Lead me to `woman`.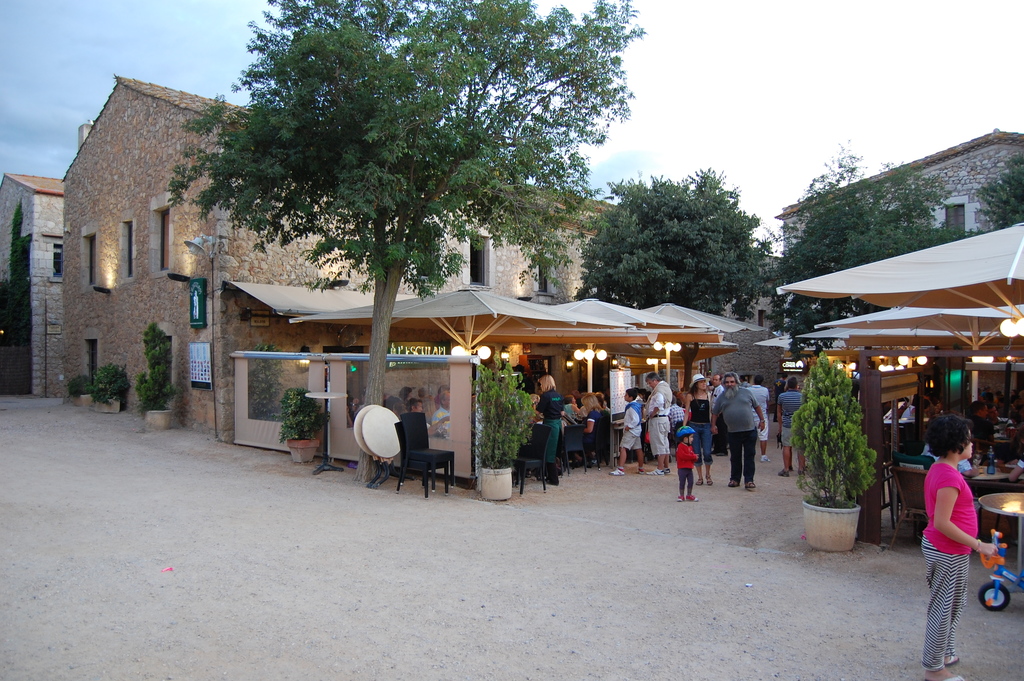
Lead to box=[682, 381, 716, 488].
